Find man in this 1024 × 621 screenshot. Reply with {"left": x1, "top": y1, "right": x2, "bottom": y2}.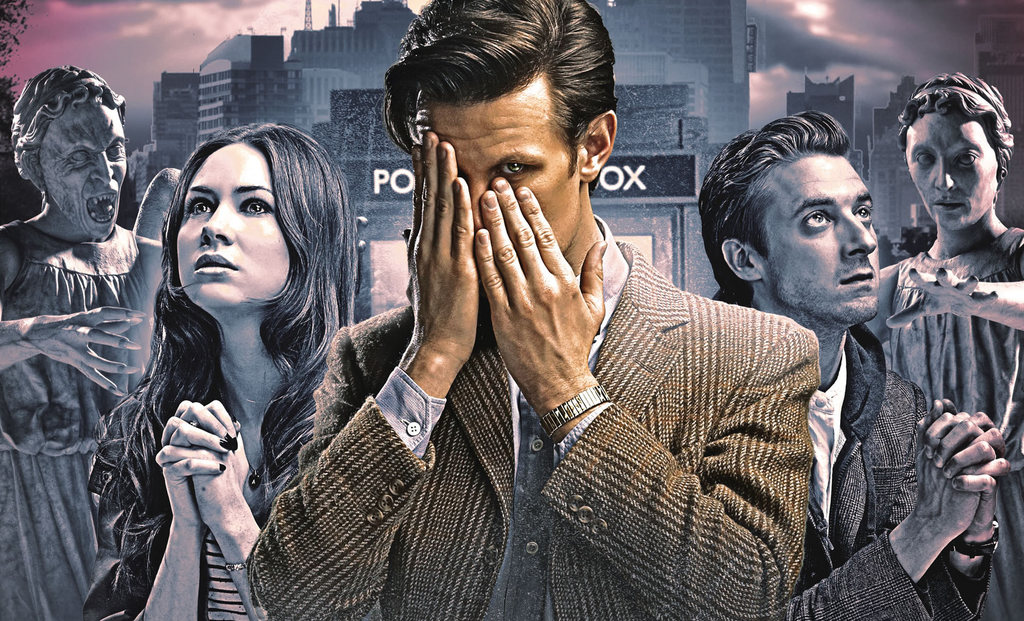
{"left": 686, "top": 129, "right": 959, "bottom": 609}.
